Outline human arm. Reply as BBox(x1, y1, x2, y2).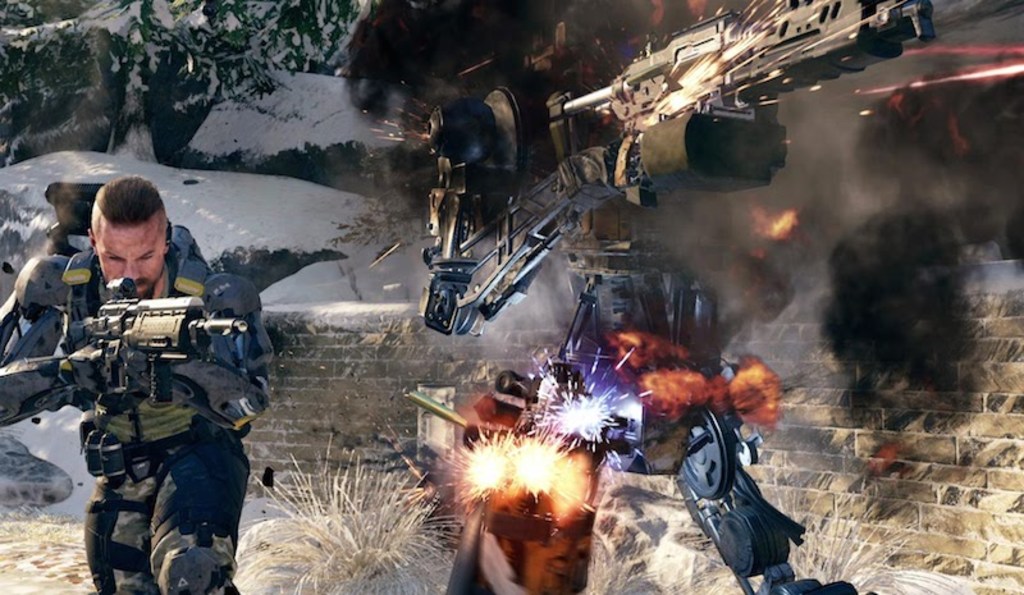
BBox(0, 264, 151, 422).
